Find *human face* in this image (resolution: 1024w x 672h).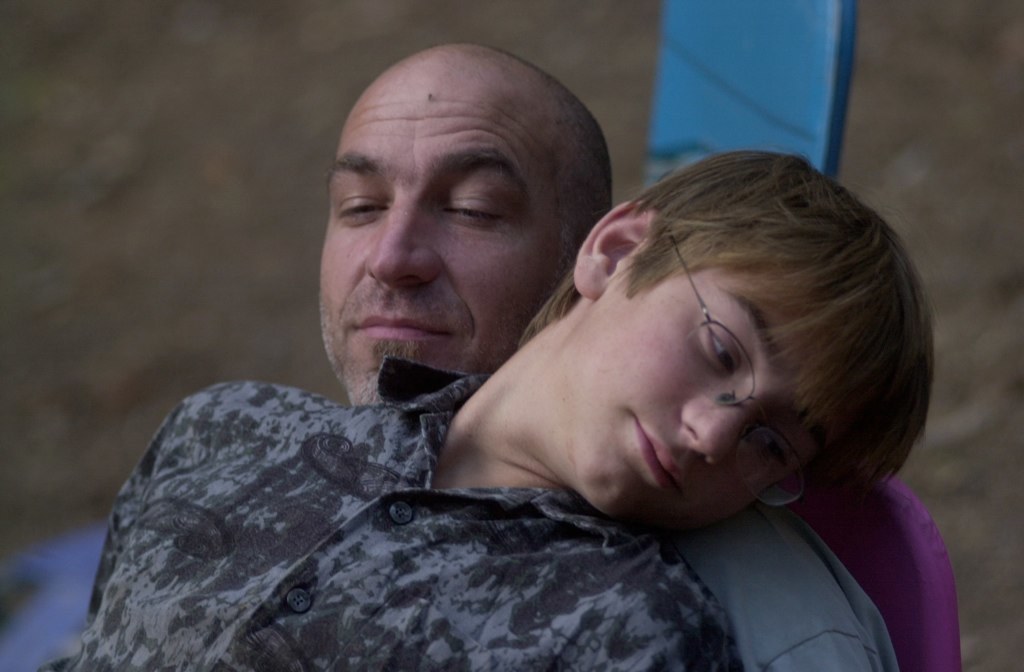
Rect(320, 64, 569, 405).
